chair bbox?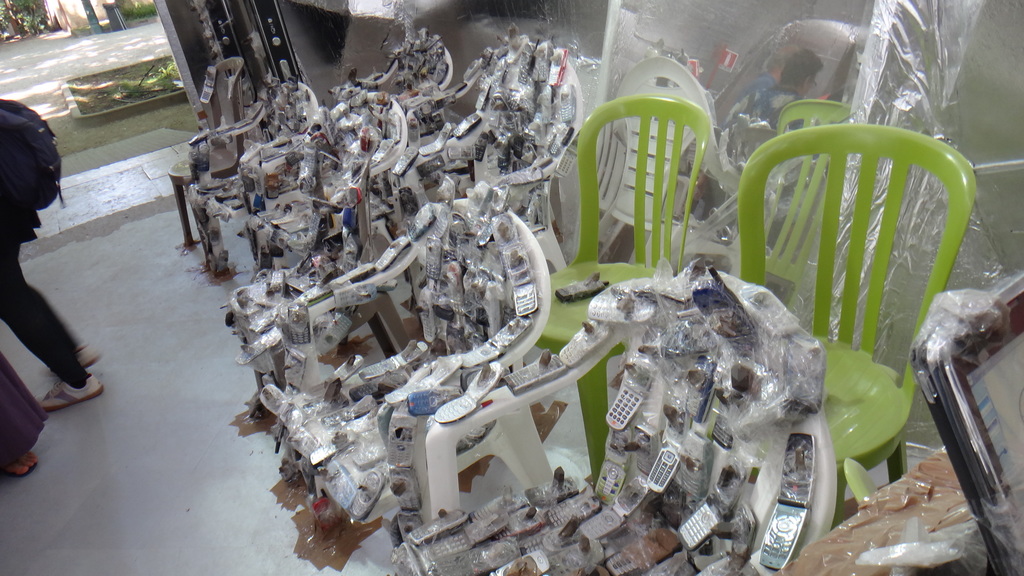
region(178, 77, 317, 266)
